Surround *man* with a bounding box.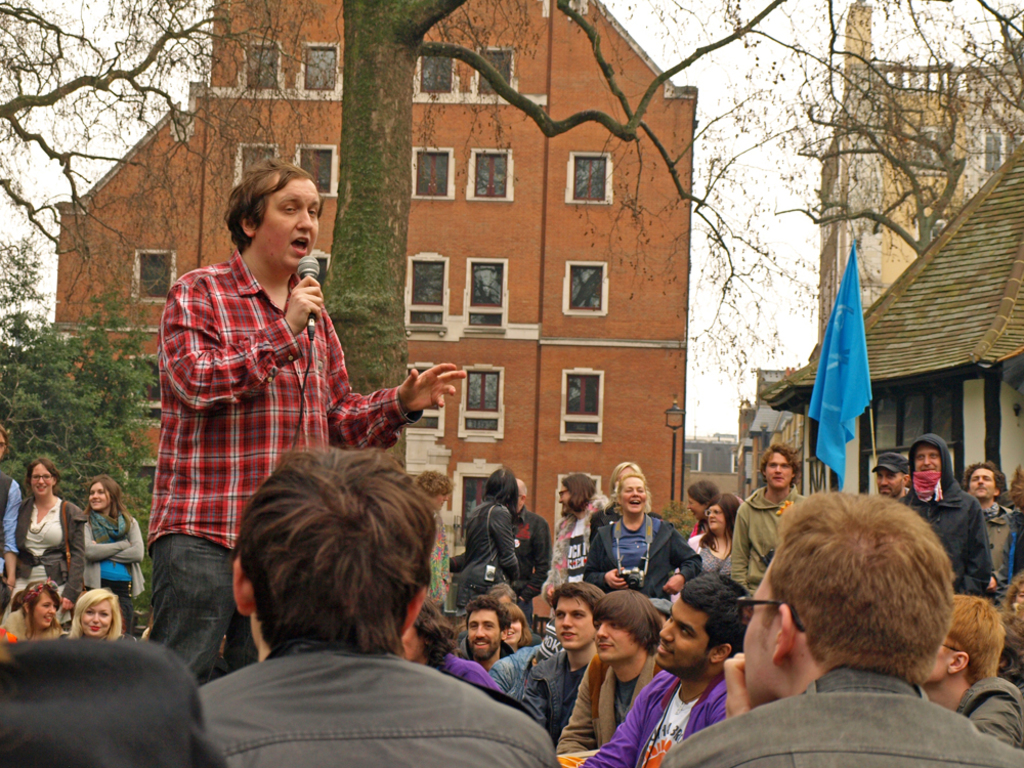
box=[0, 427, 26, 604].
